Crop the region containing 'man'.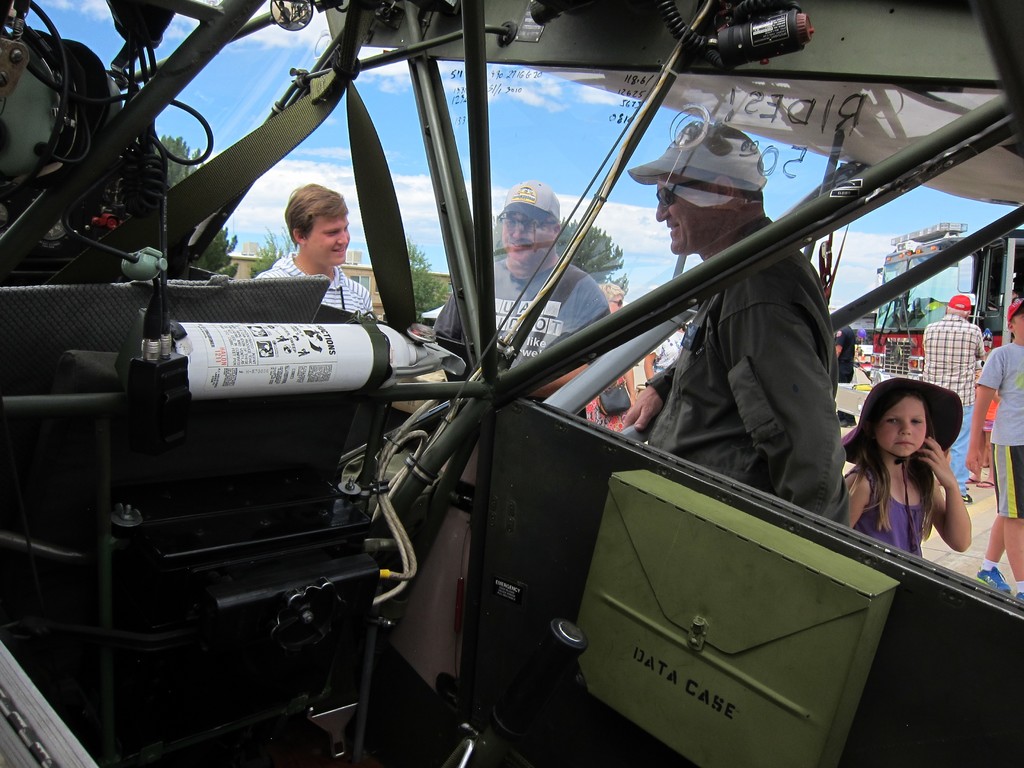
Crop region: bbox=(429, 179, 612, 431).
